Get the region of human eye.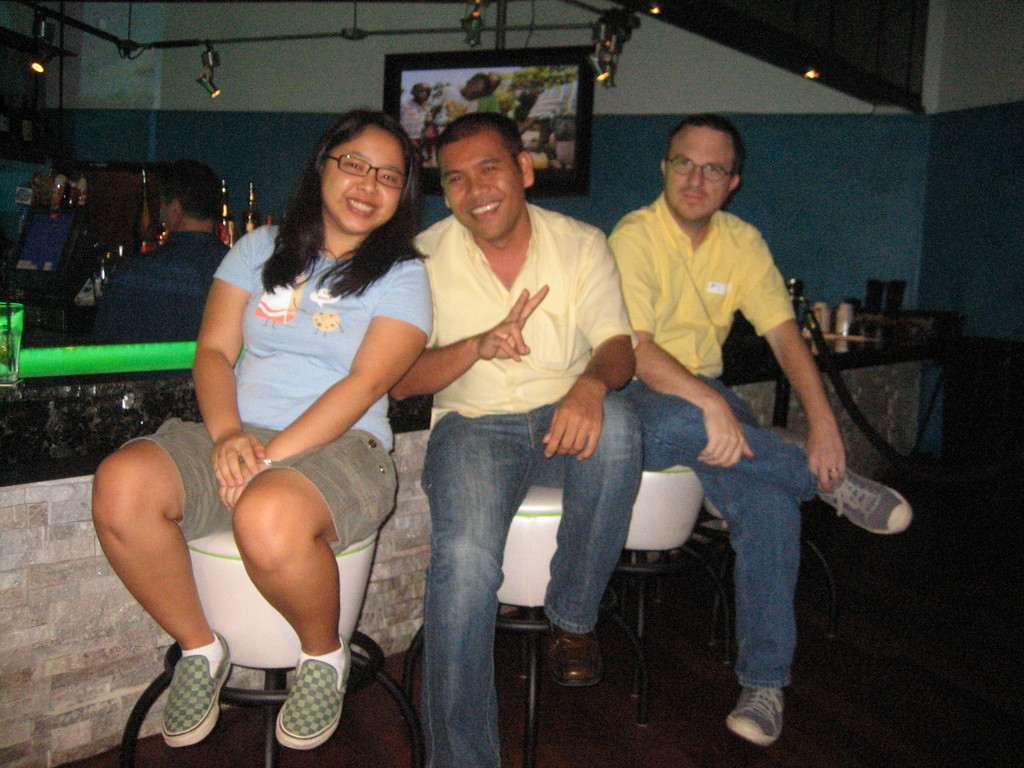
bbox(677, 158, 689, 167).
